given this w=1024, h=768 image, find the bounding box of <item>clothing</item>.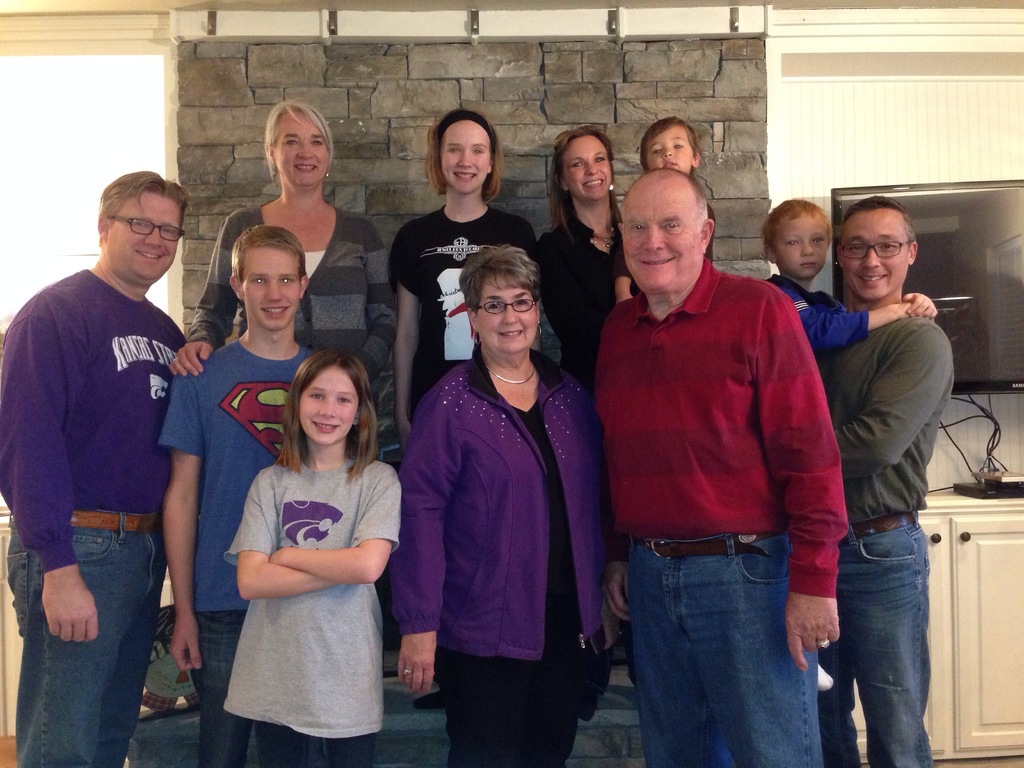
detection(382, 198, 541, 451).
